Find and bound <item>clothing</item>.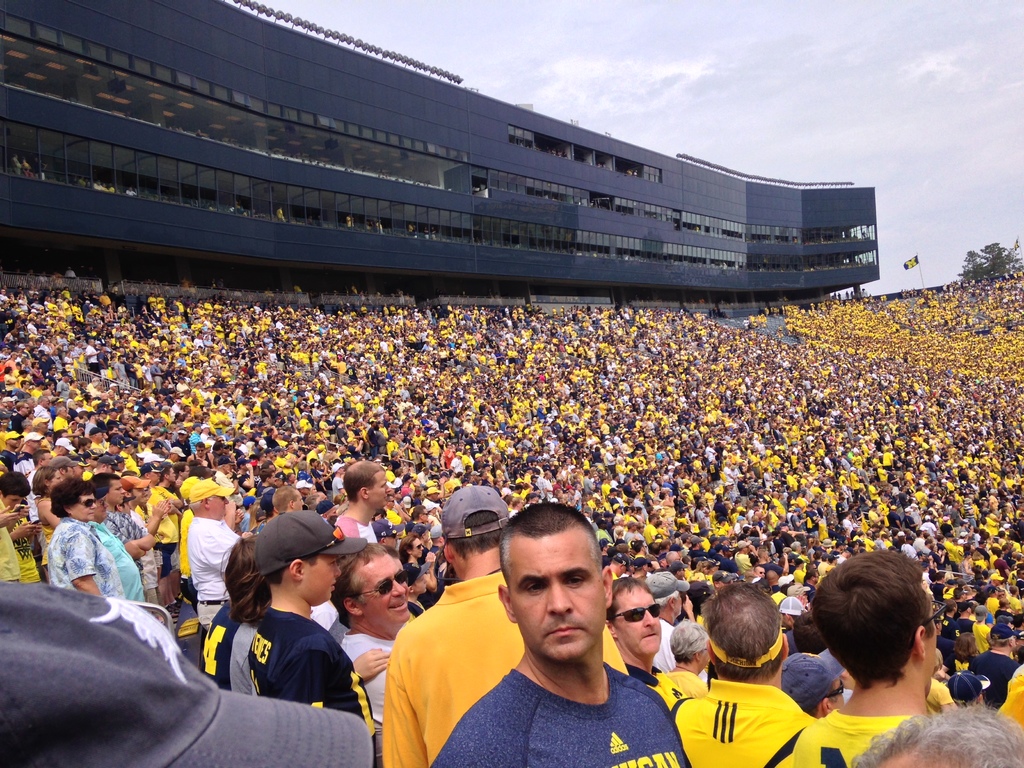
Bound: locate(371, 570, 641, 767).
